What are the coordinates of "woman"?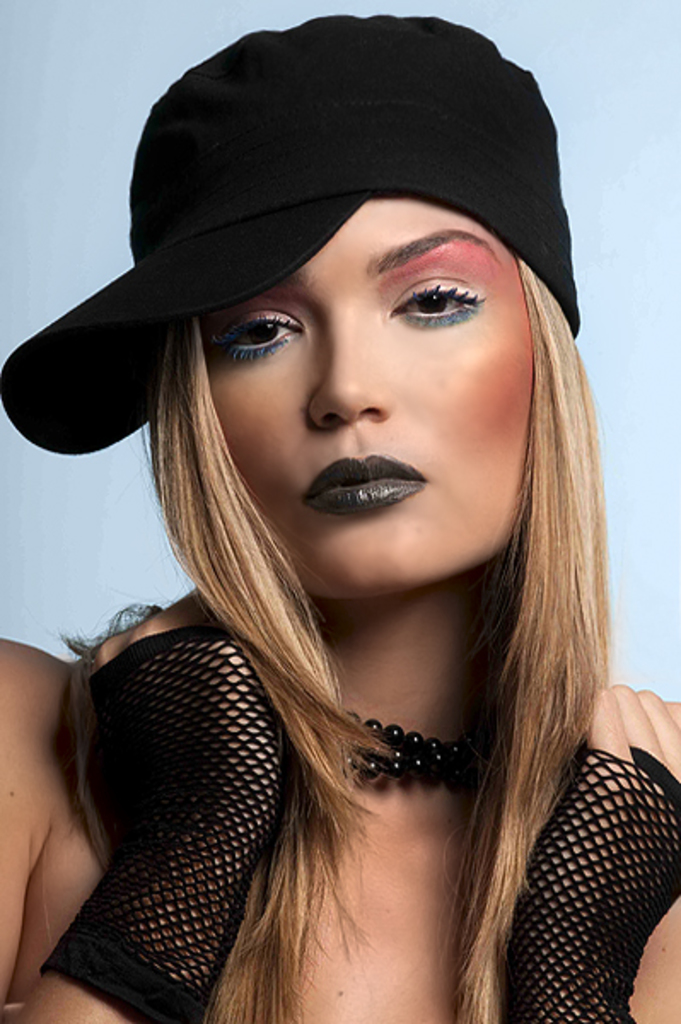
Rect(0, 73, 672, 1023).
